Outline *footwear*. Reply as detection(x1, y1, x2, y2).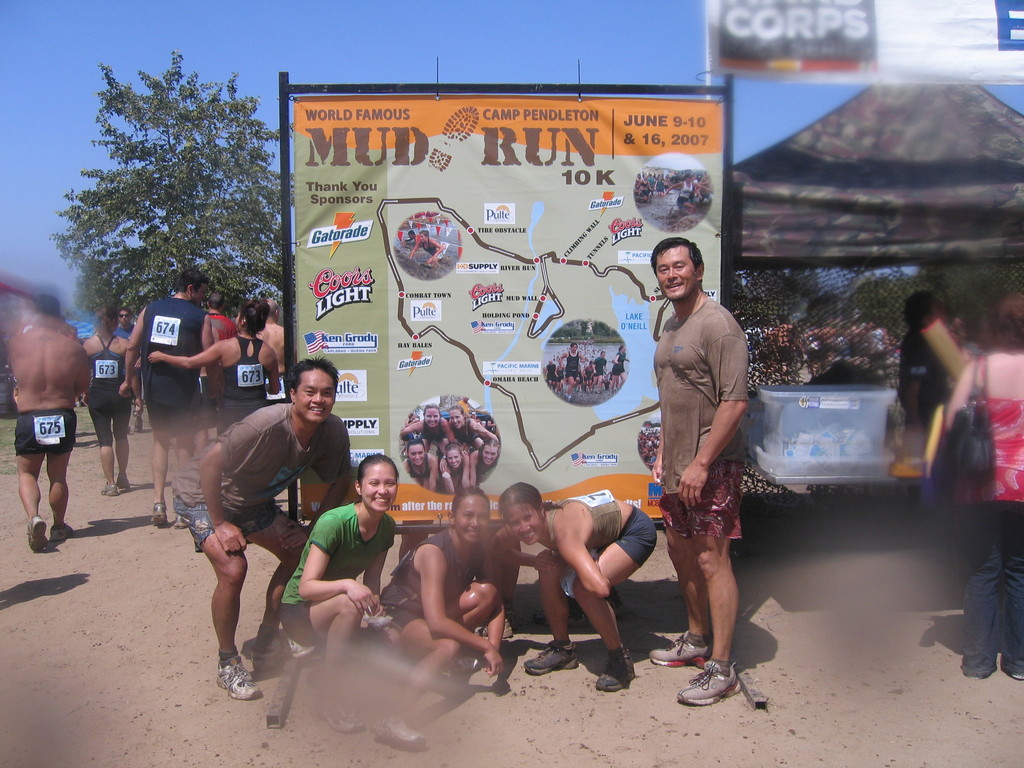
detection(150, 501, 168, 531).
